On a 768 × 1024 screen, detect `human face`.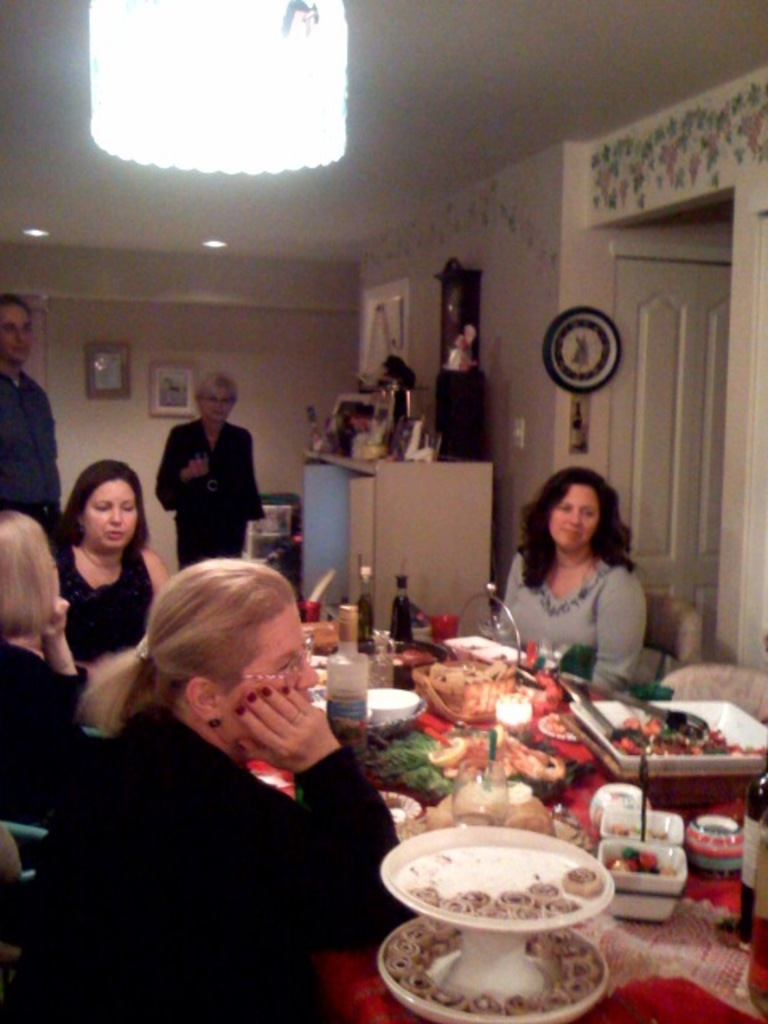
region(232, 595, 320, 694).
